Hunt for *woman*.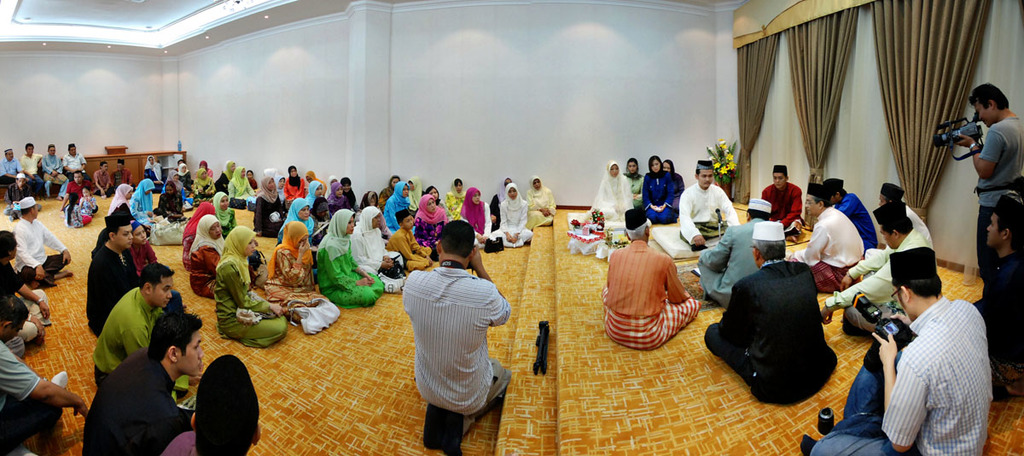
Hunted down at (498, 185, 532, 243).
